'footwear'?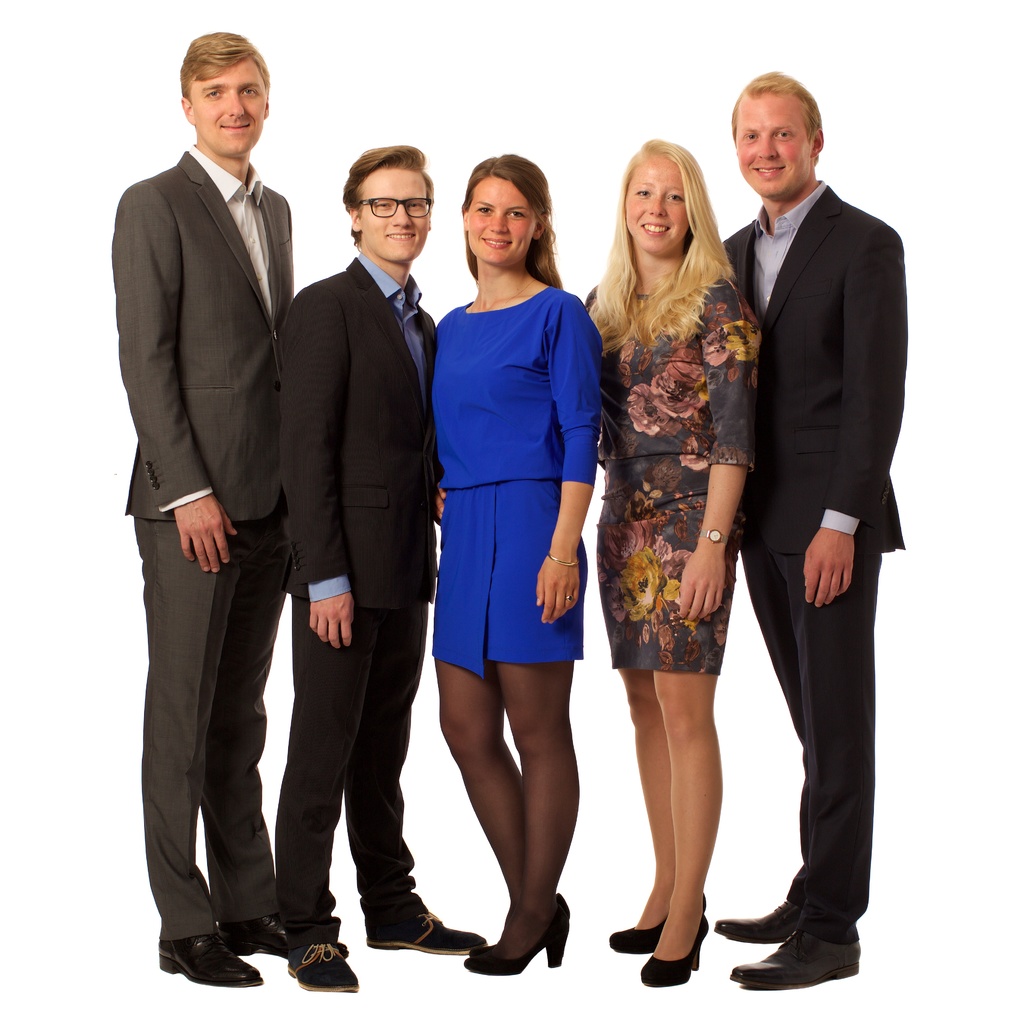
{"x1": 365, "y1": 882, "x2": 488, "y2": 954}
